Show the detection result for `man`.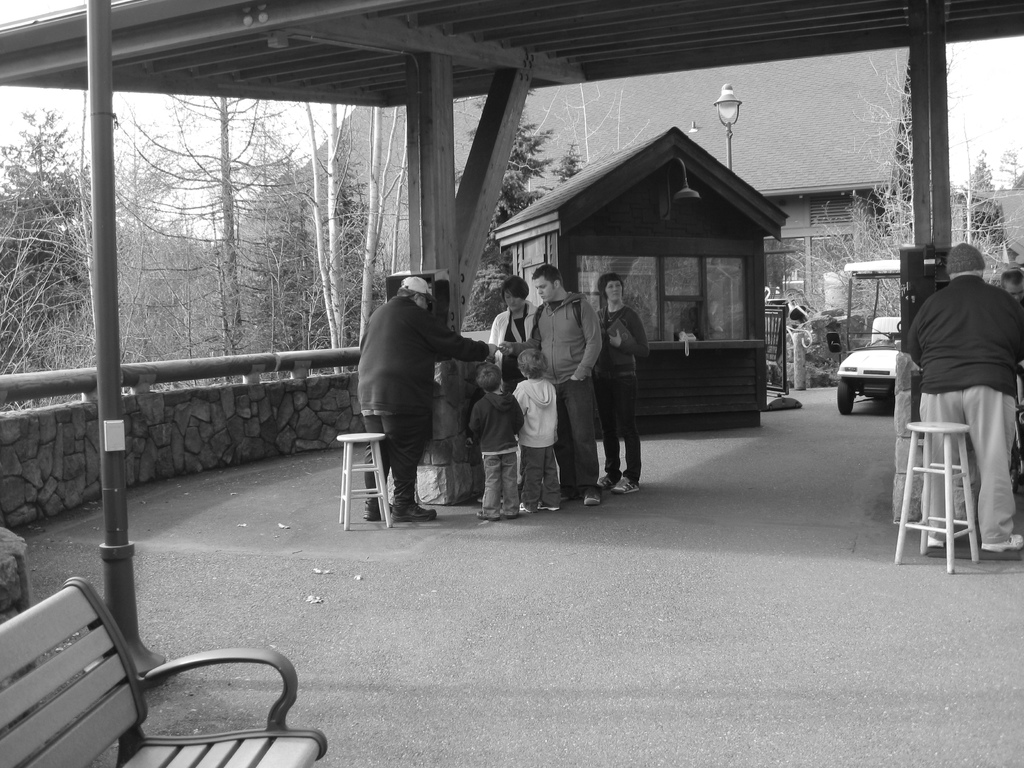
region(907, 239, 1023, 551).
